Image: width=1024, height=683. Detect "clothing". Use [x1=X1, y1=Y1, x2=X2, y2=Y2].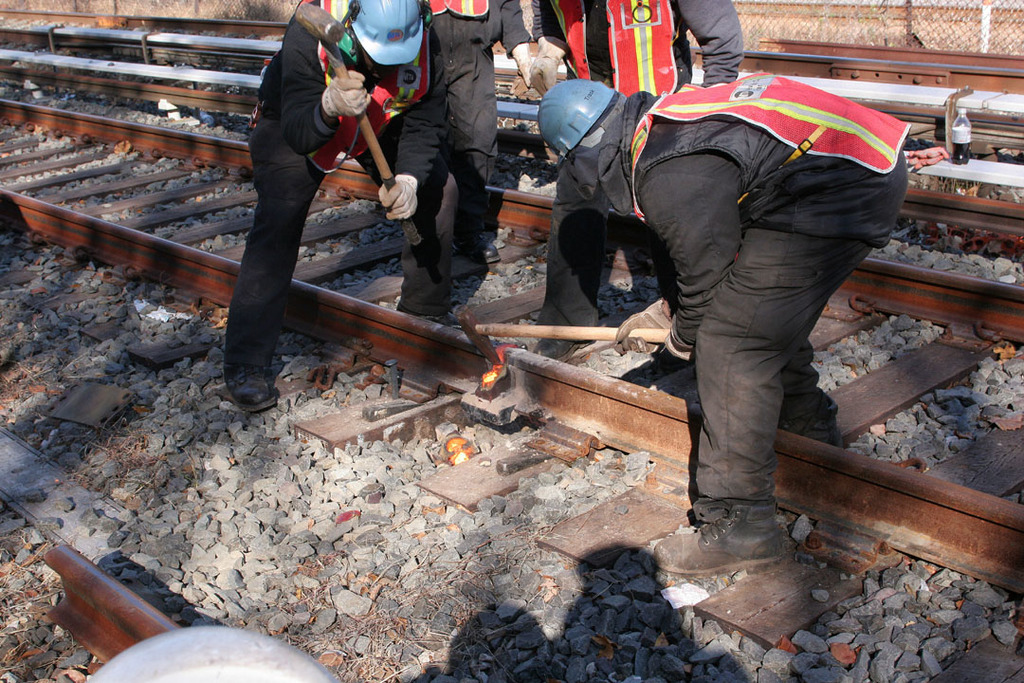
[x1=526, y1=0, x2=737, y2=345].
